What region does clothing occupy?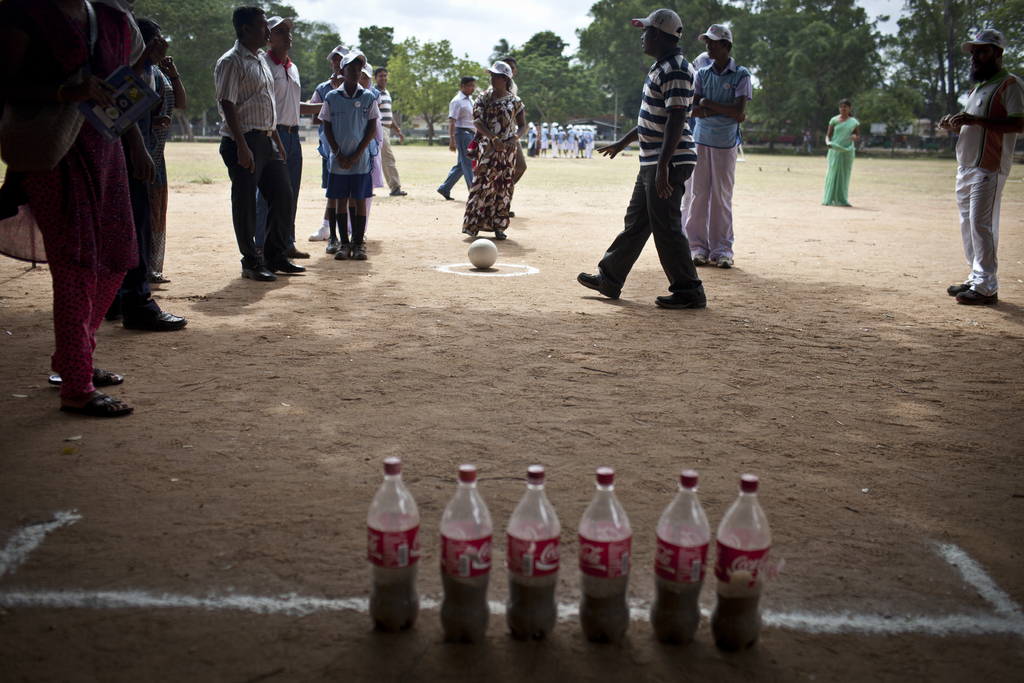
373:86:402:192.
